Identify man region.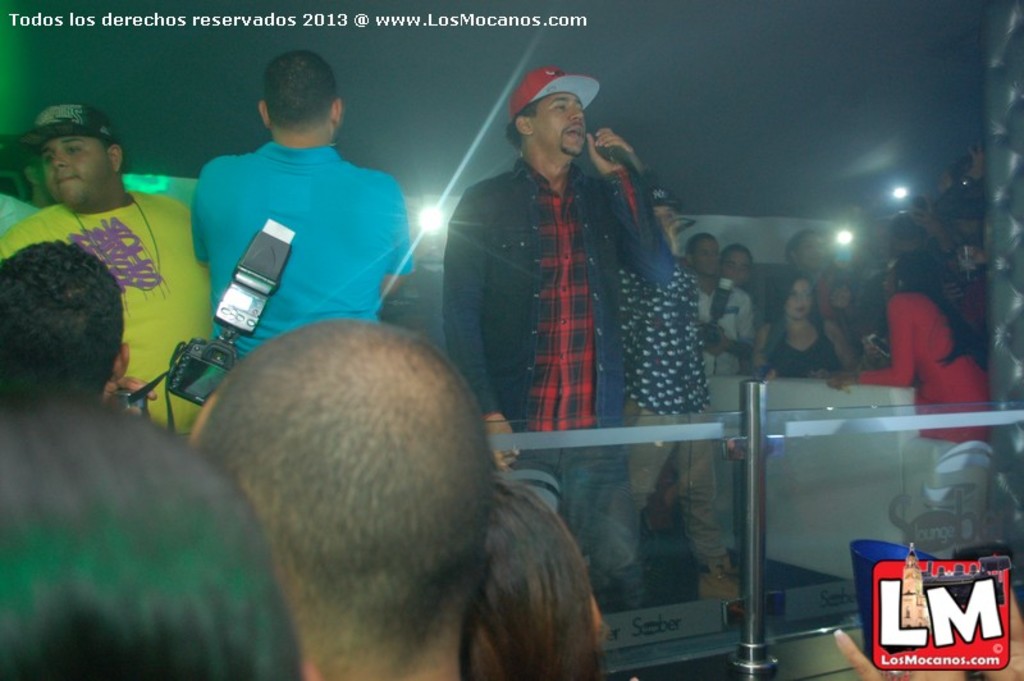
Region: {"left": 166, "top": 65, "right": 419, "bottom": 380}.
